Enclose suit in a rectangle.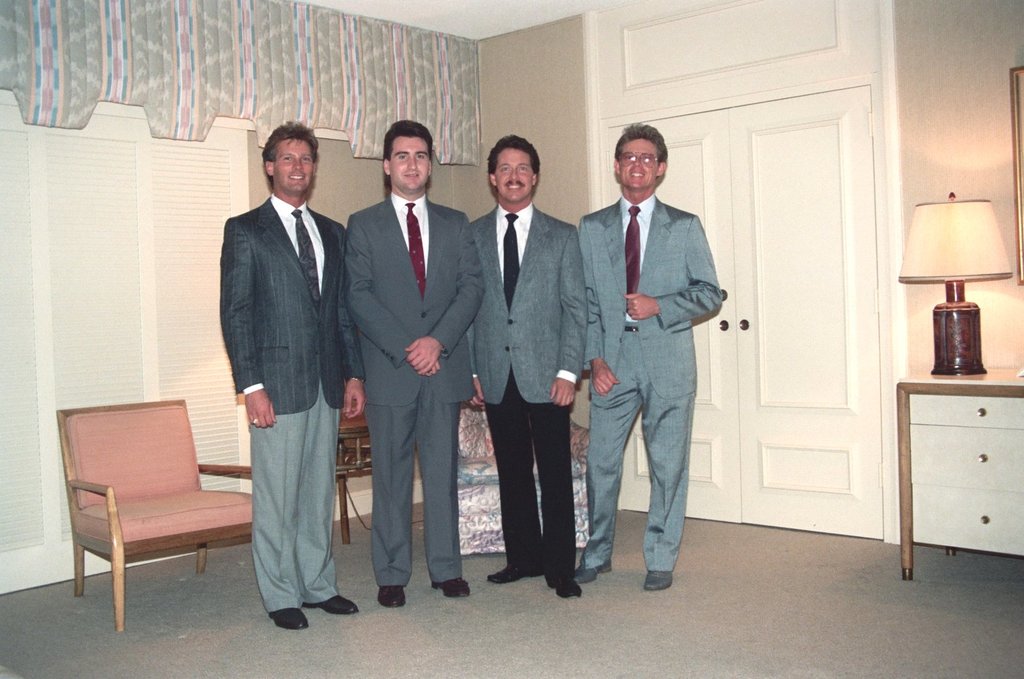
(217,193,346,615).
